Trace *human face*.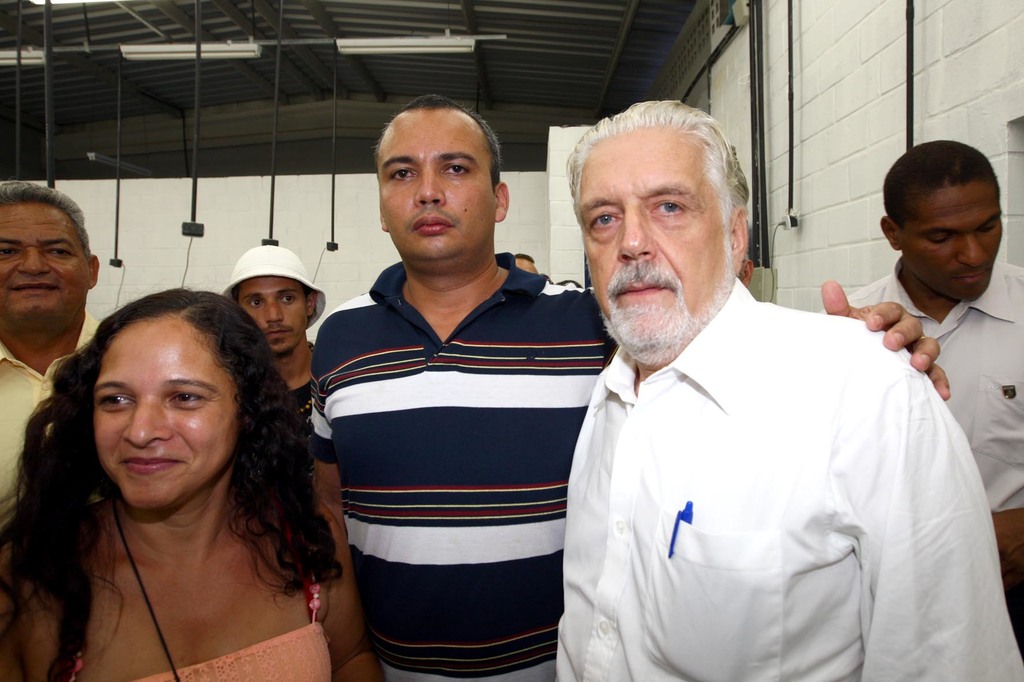
Traced to (0,202,89,317).
